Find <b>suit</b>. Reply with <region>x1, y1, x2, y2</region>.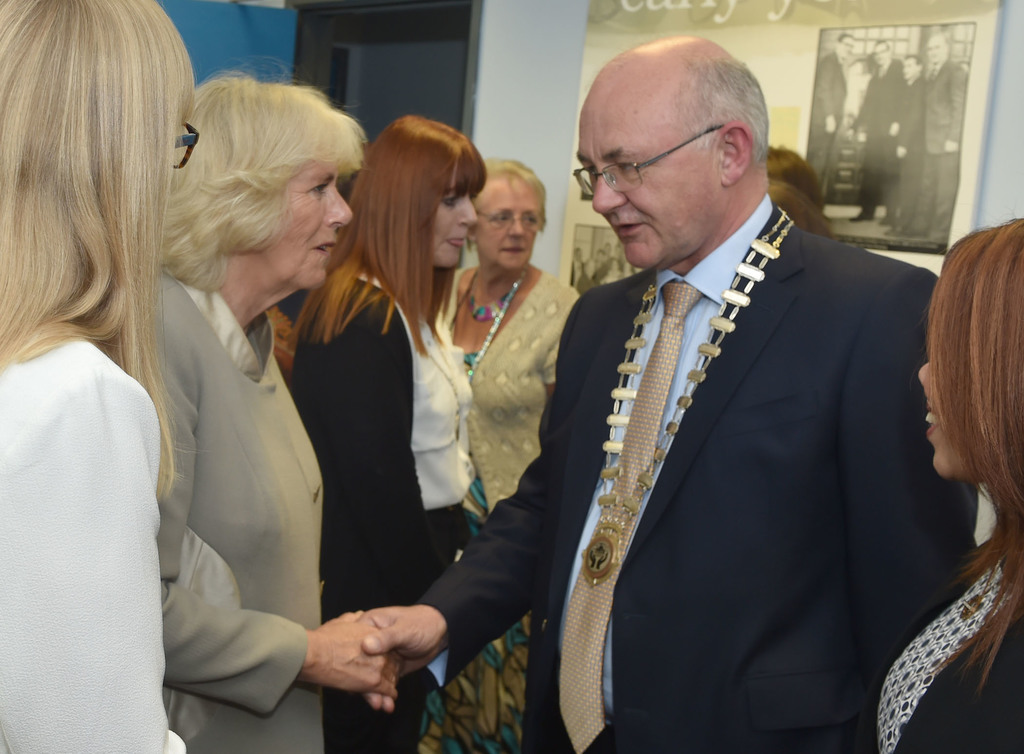
<region>412, 211, 963, 753</region>.
